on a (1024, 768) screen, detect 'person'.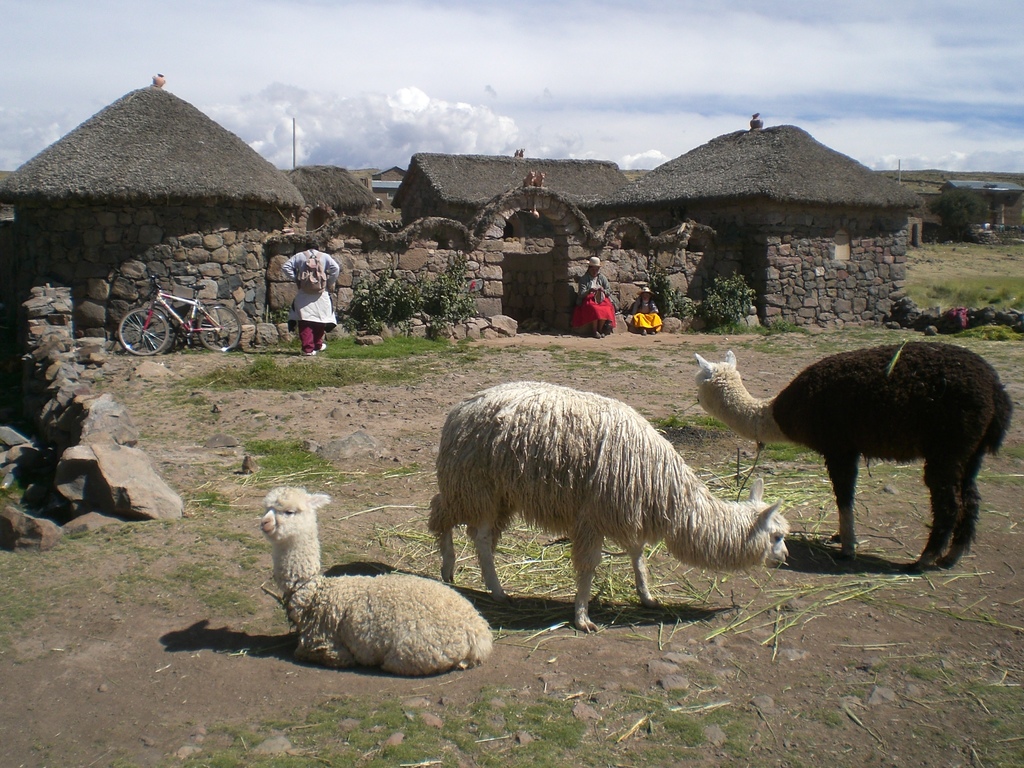
{"x1": 276, "y1": 240, "x2": 345, "y2": 377}.
